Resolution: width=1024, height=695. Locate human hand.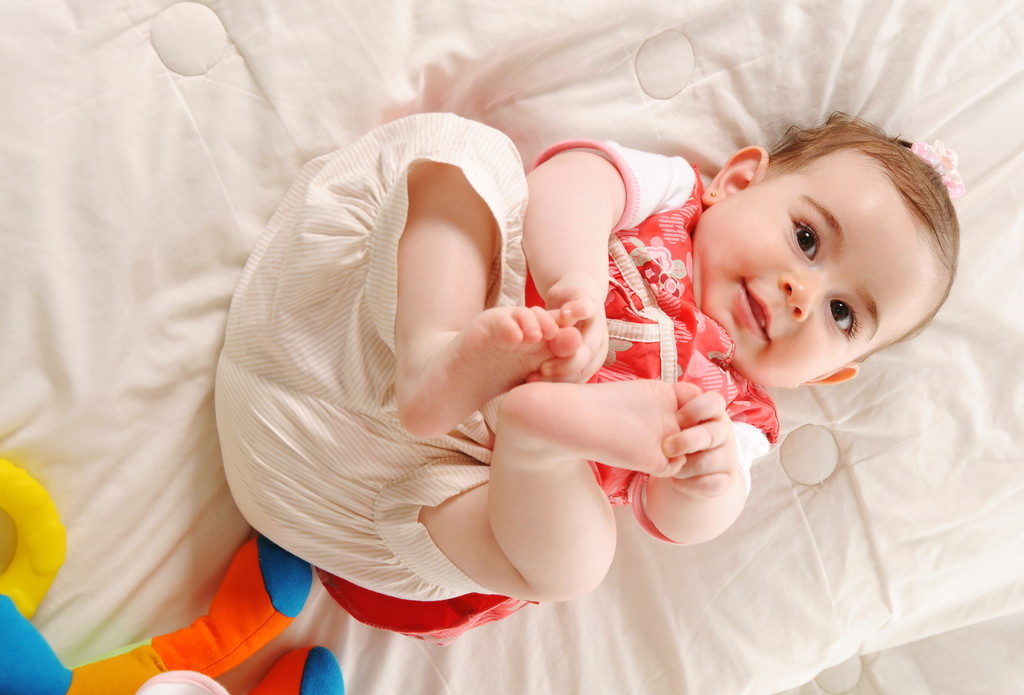
bbox=[660, 380, 738, 498].
